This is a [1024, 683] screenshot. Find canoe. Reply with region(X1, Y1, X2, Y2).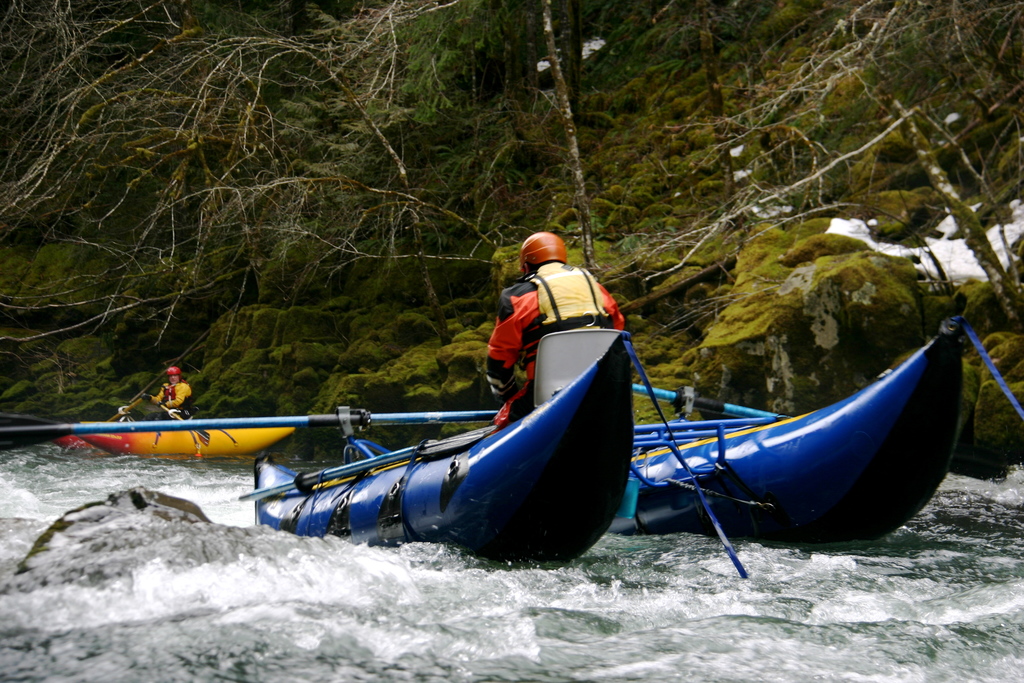
region(76, 416, 304, 464).
